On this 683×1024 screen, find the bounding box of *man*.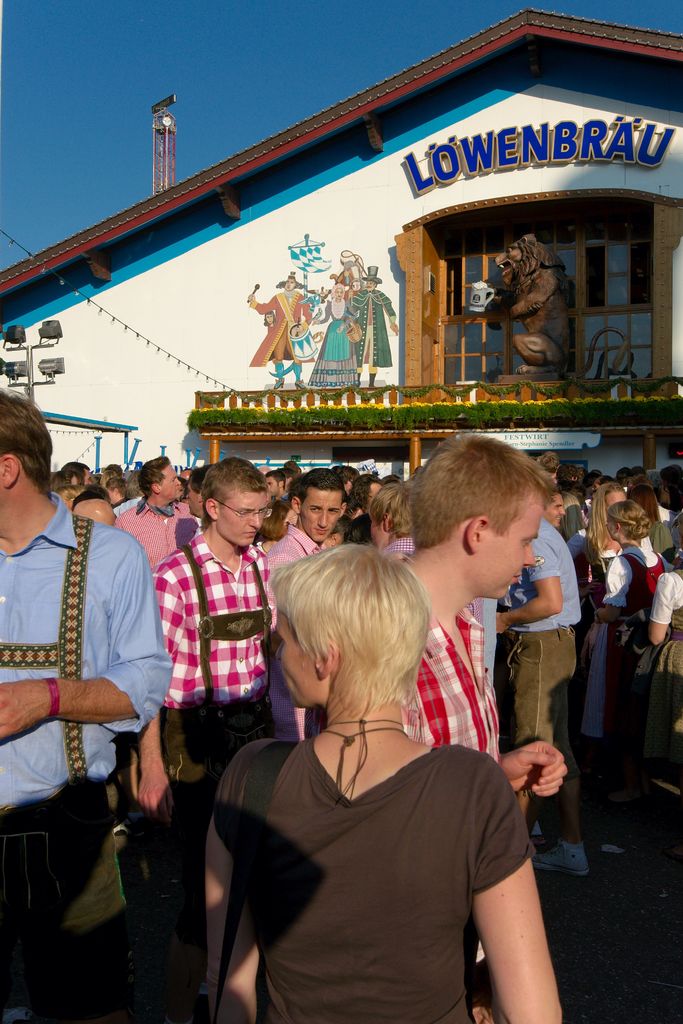
Bounding box: <bbox>0, 383, 175, 1023</bbox>.
